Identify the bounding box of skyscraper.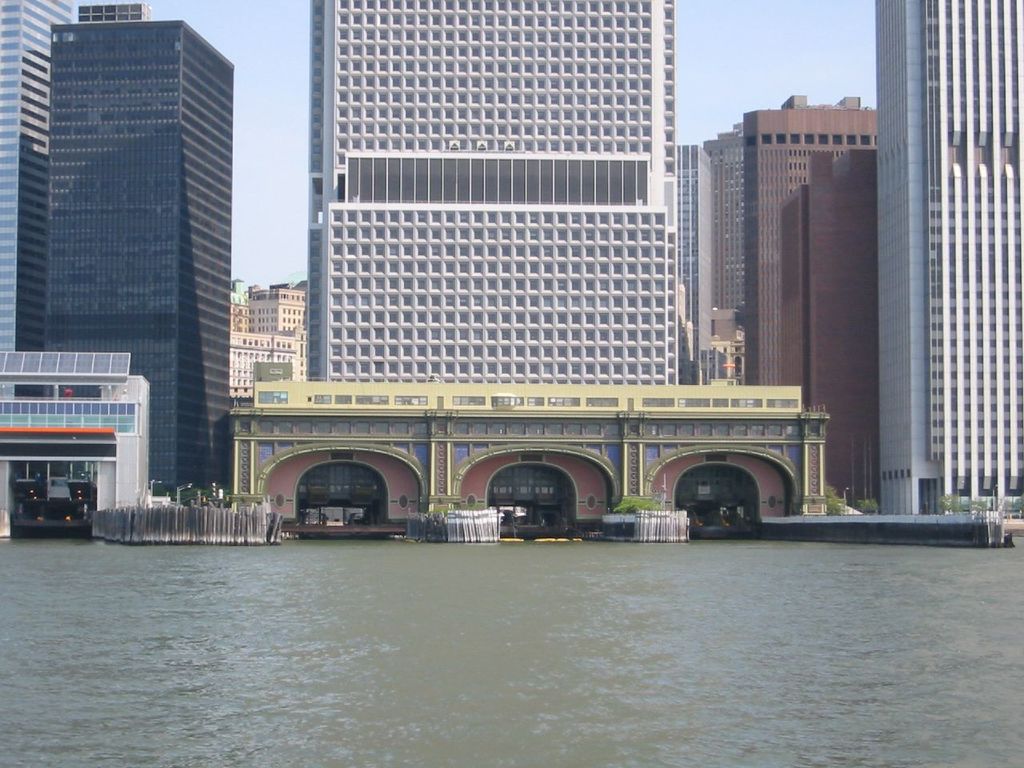
bbox=(8, 0, 254, 505).
